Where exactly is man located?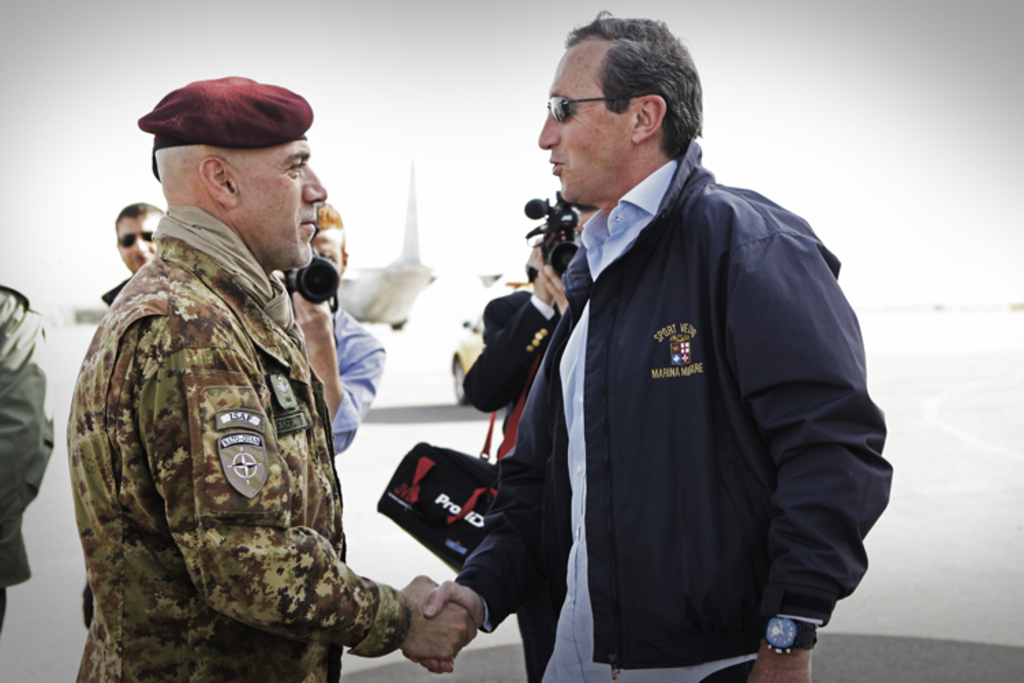
Its bounding box is bbox(104, 199, 168, 290).
